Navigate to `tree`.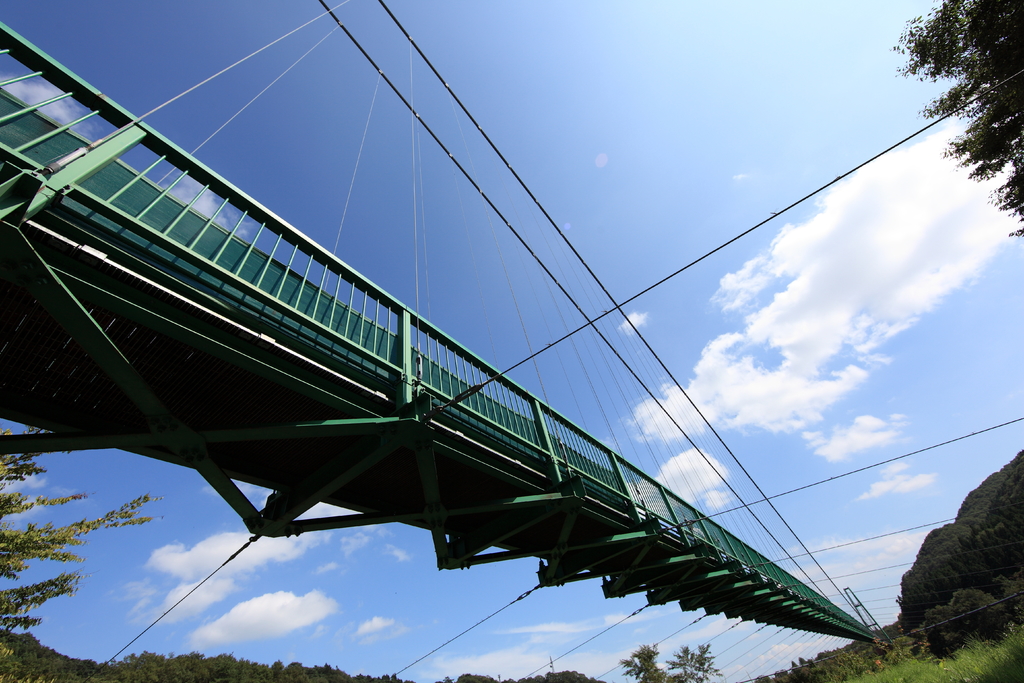
Navigation target: BBox(892, 0, 1023, 240).
